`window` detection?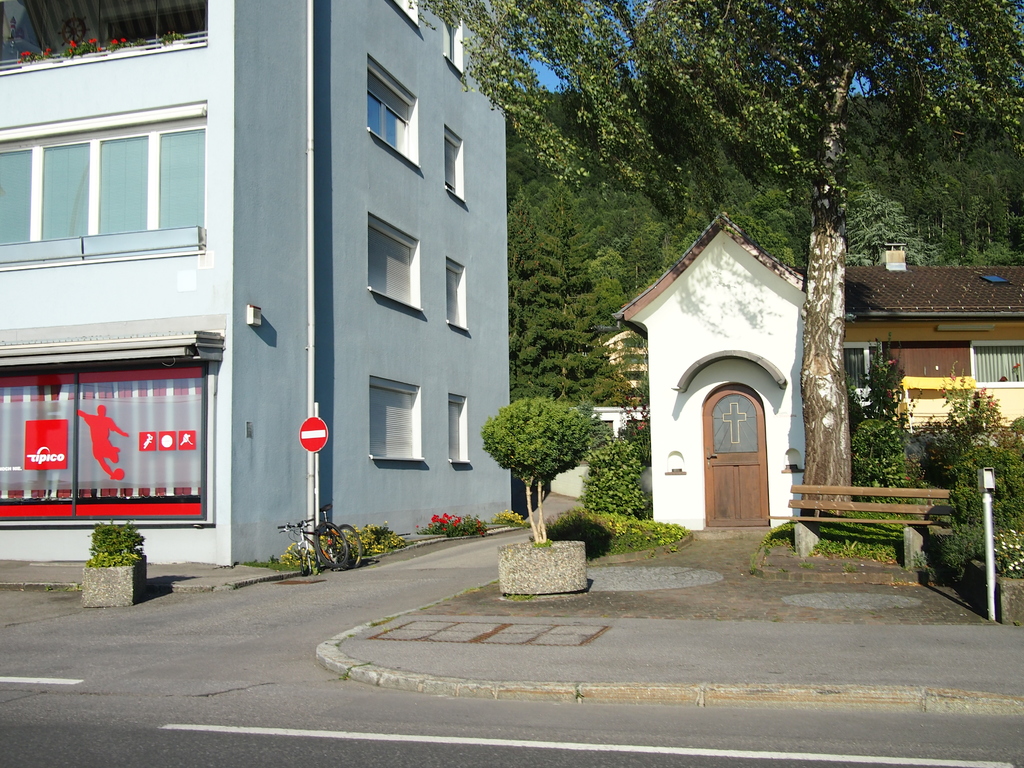
[x1=447, y1=395, x2=470, y2=461]
